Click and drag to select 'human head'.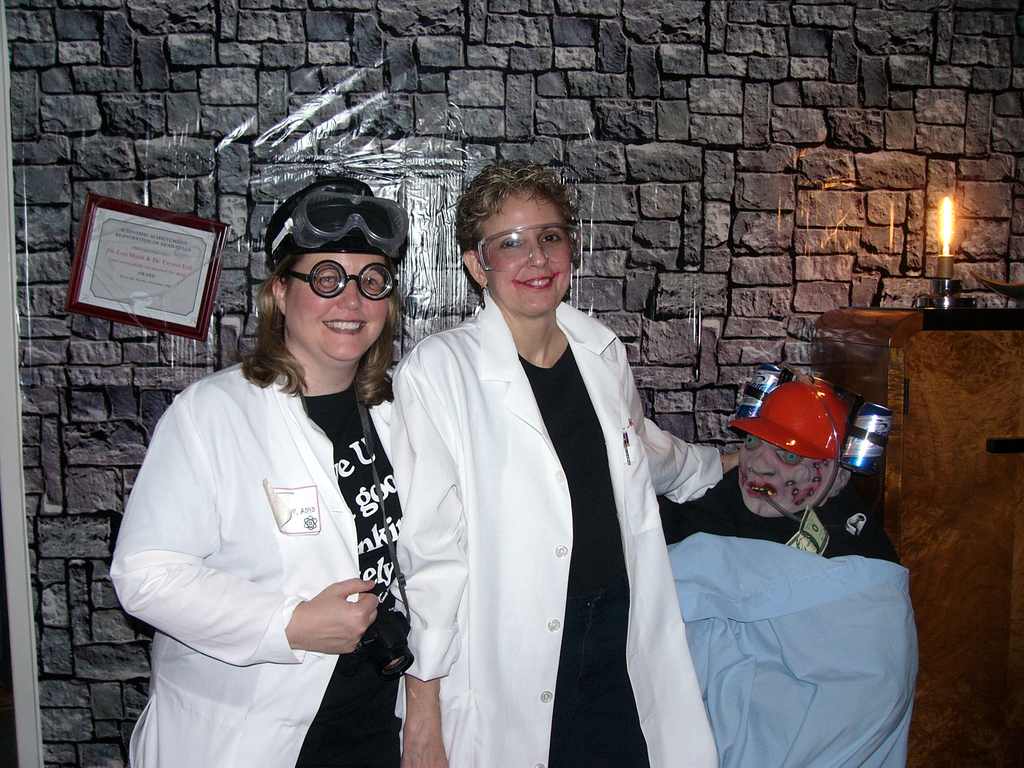
Selection: detection(454, 161, 577, 315).
